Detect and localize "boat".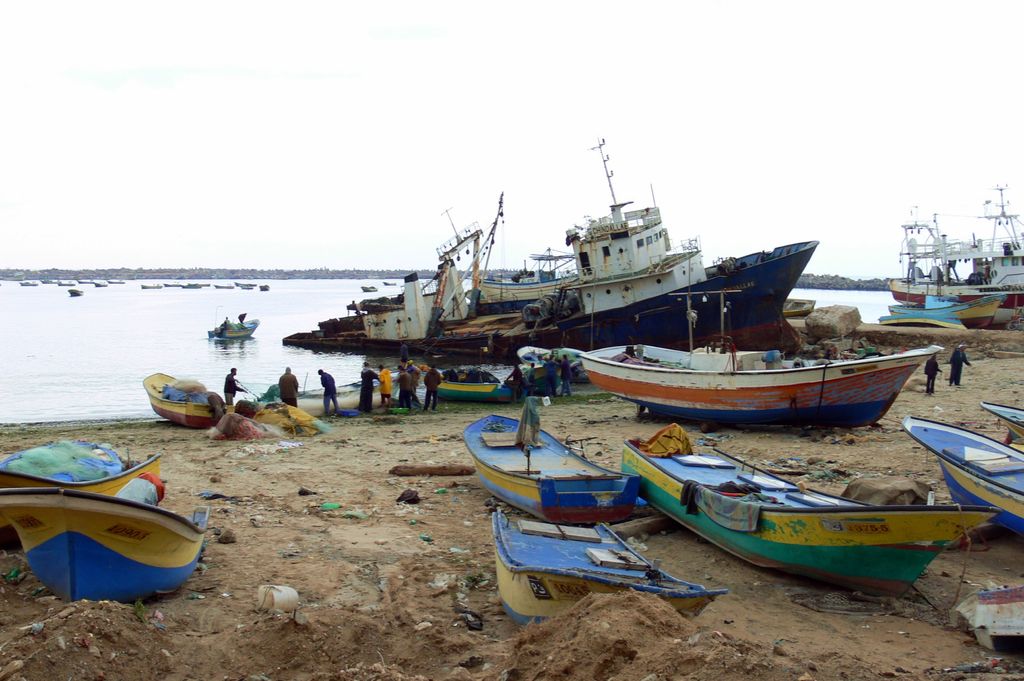
Localized at <box>143,371,234,426</box>.
